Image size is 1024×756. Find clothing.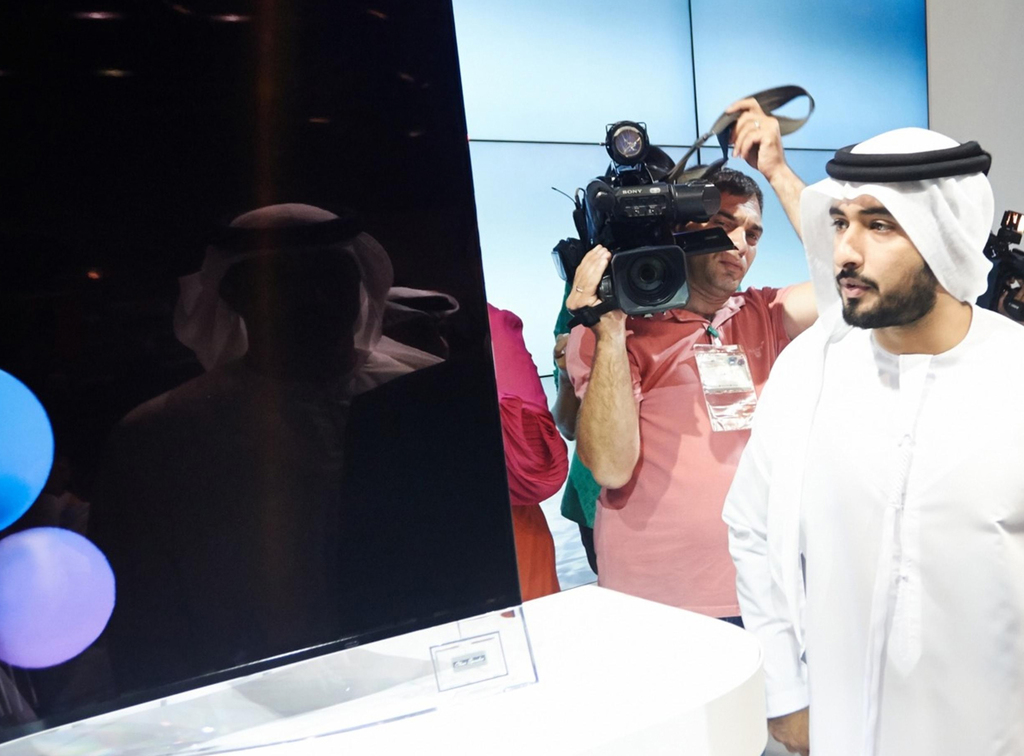
region(710, 223, 1001, 745).
